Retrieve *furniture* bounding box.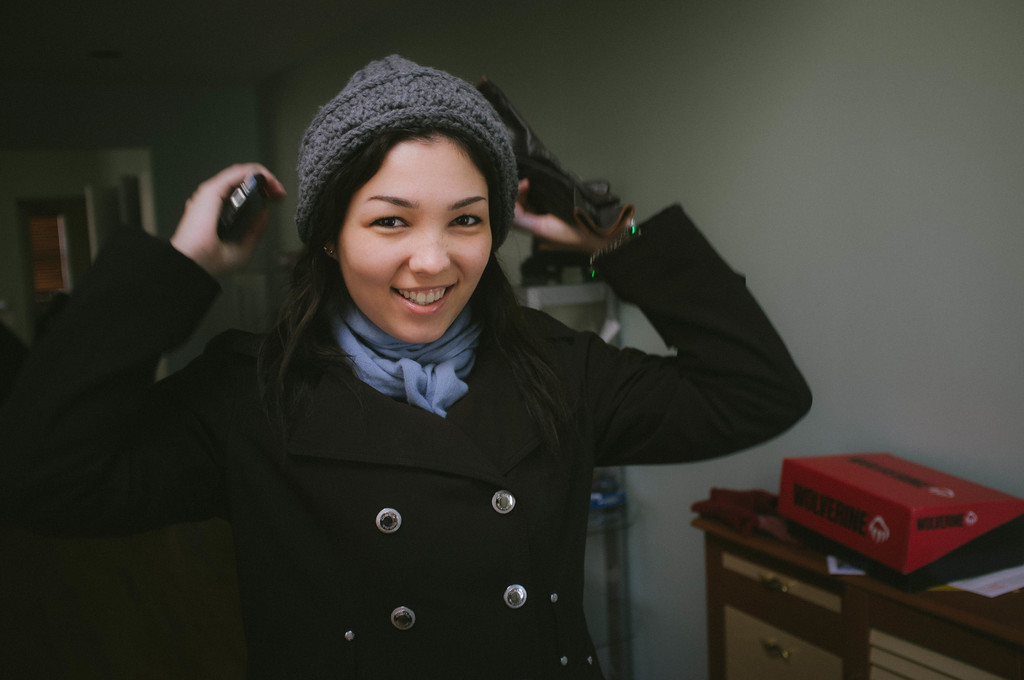
Bounding box: [513, 279, 634, 679].
